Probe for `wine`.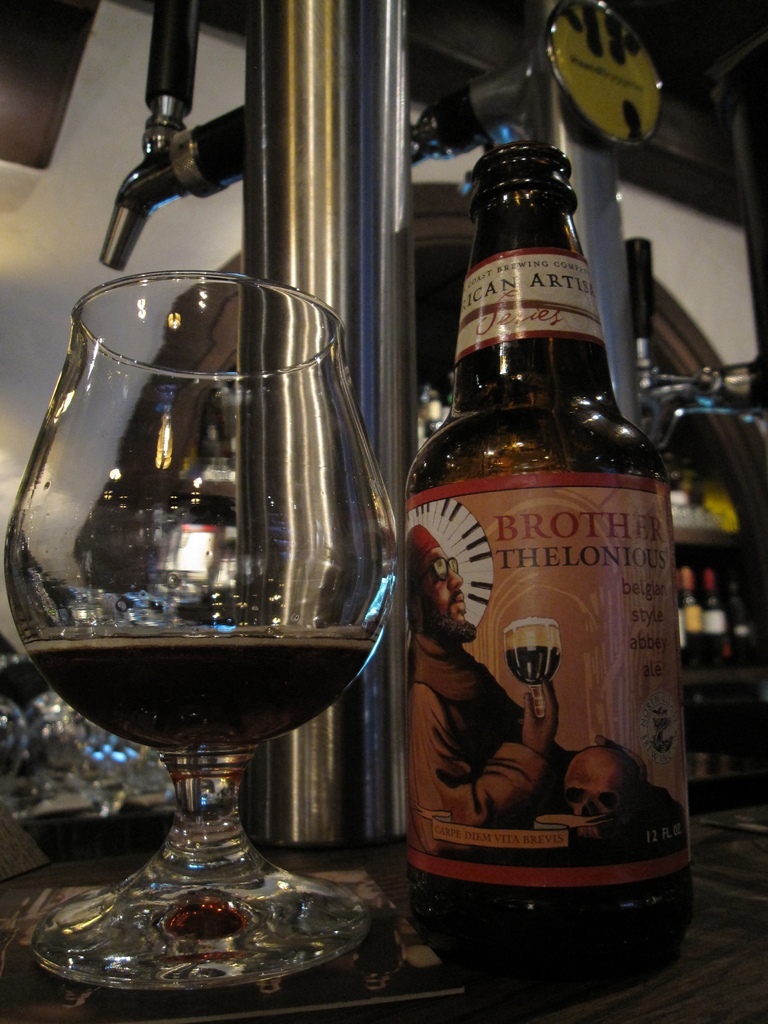
Probe result: x1=506, y1=617, x2=563, y2=684.
